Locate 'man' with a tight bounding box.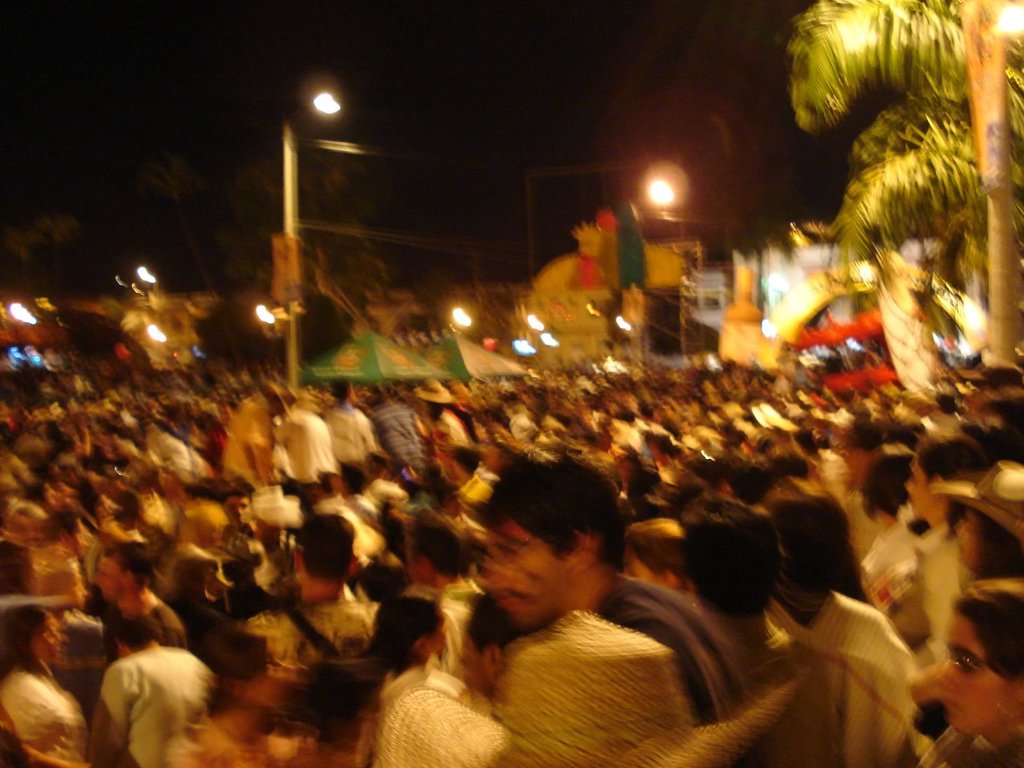
<box>93,539,188,658</box>.
